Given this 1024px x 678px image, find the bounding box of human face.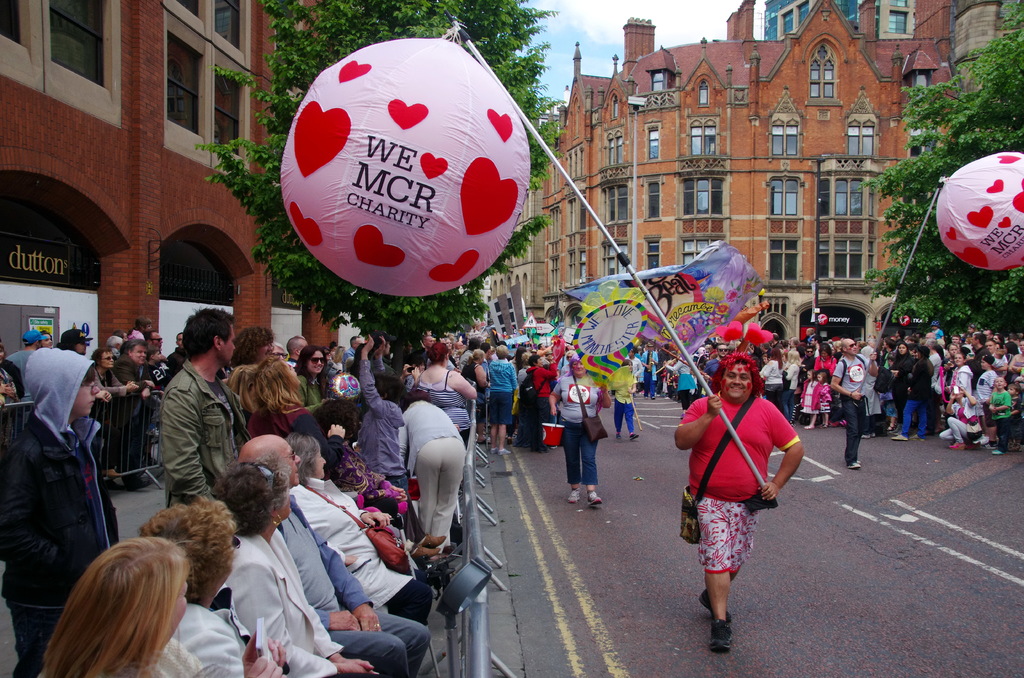
bbox(1008, 385, 1017, 396).
